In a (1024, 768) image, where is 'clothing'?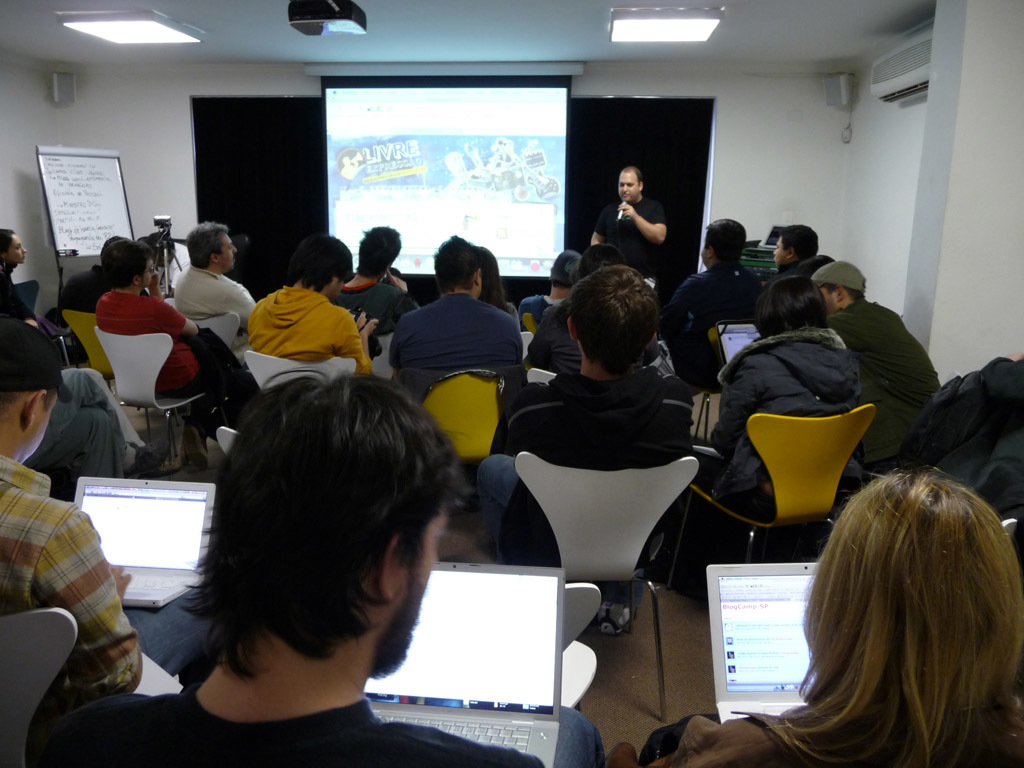
474, 362, 699, 549.
